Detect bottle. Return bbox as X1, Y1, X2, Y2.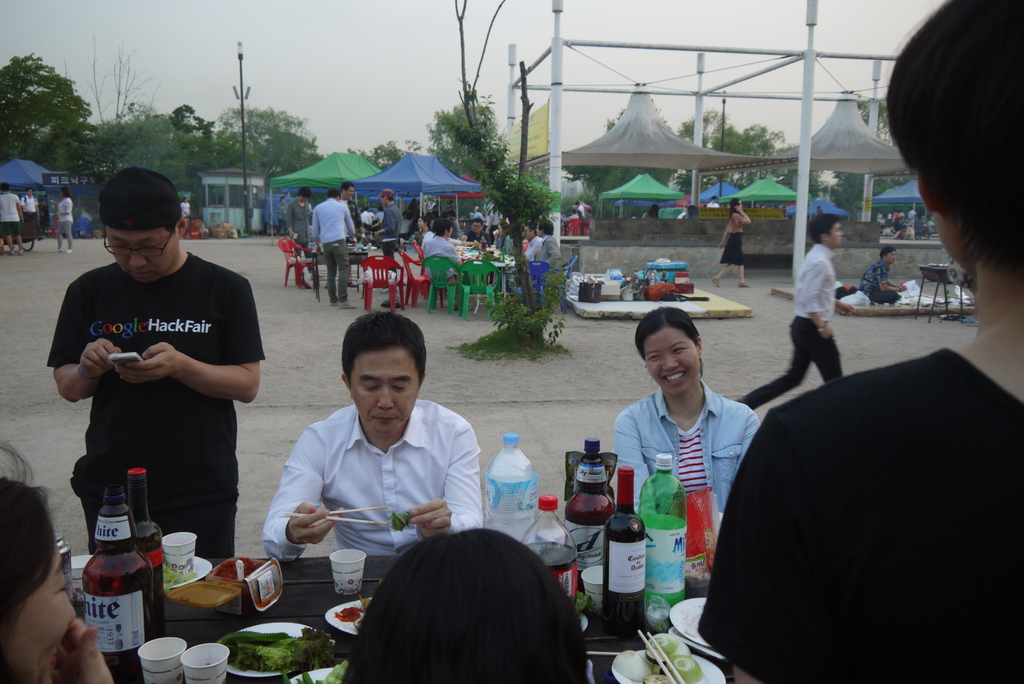
600, 466, 645, 629.
